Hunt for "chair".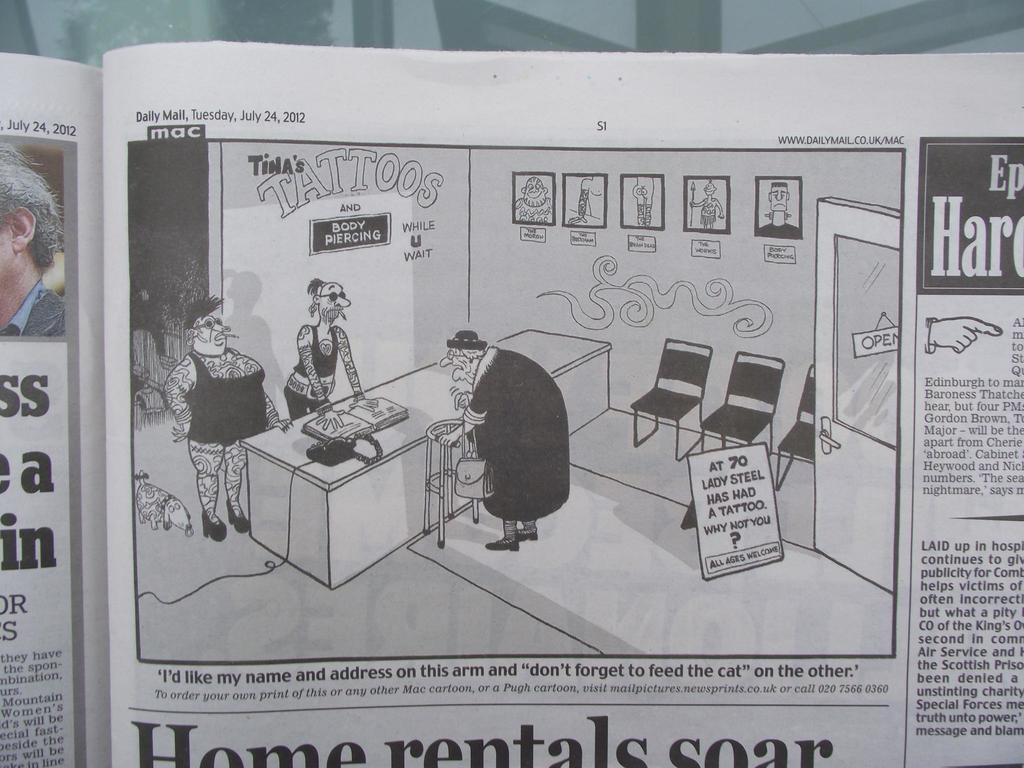
Hunted down at select_region(773, 362, 819, 490).
